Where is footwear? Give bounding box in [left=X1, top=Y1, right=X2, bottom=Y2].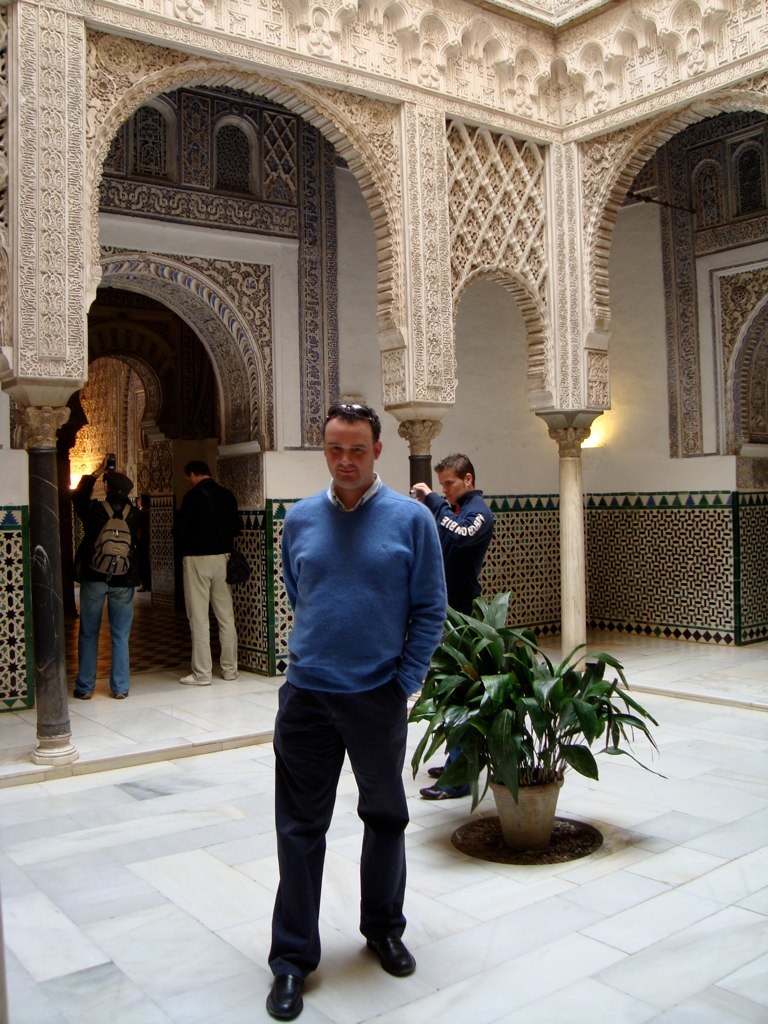
[left=182, top=673, right=211, bottom=686].
